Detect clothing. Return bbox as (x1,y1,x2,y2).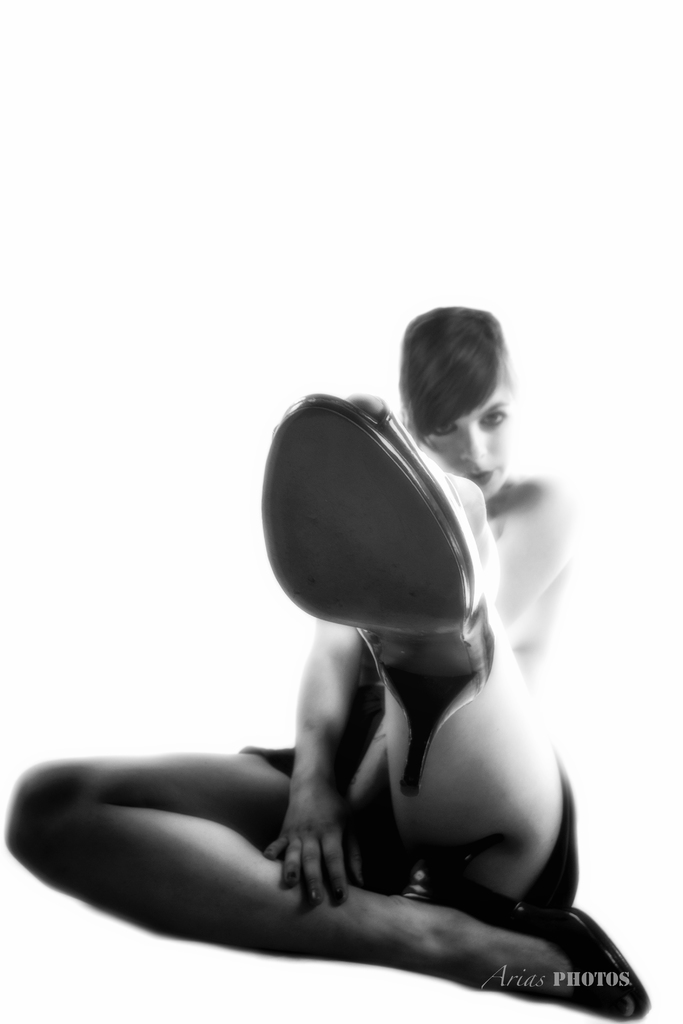
(53,395,616,980).
